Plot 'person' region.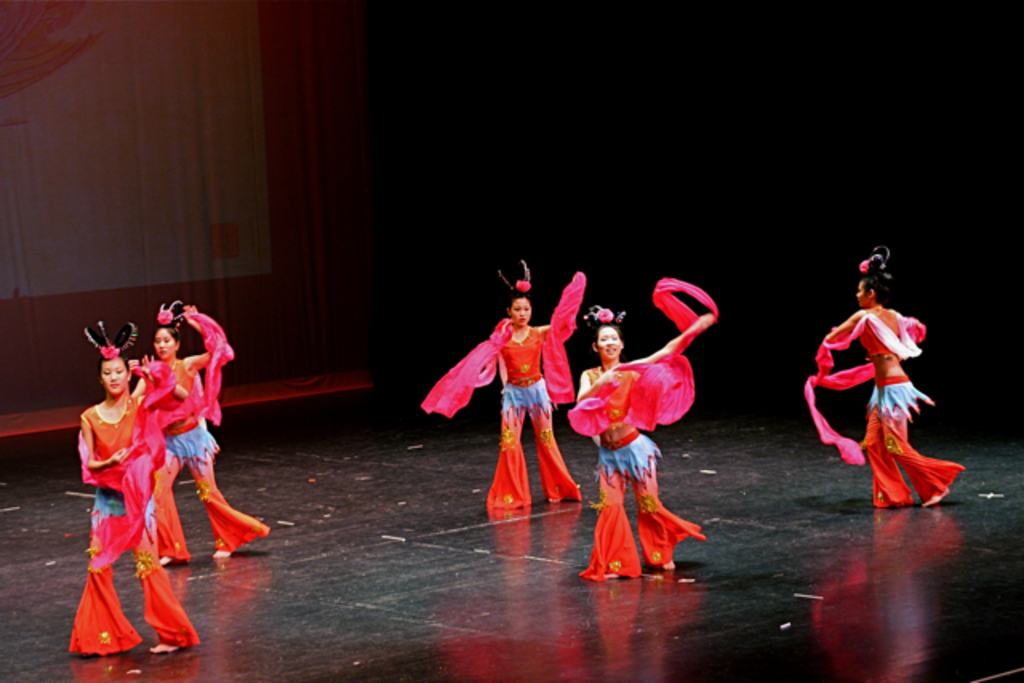
Plotted at Rect(560, 304, 710, 582).
